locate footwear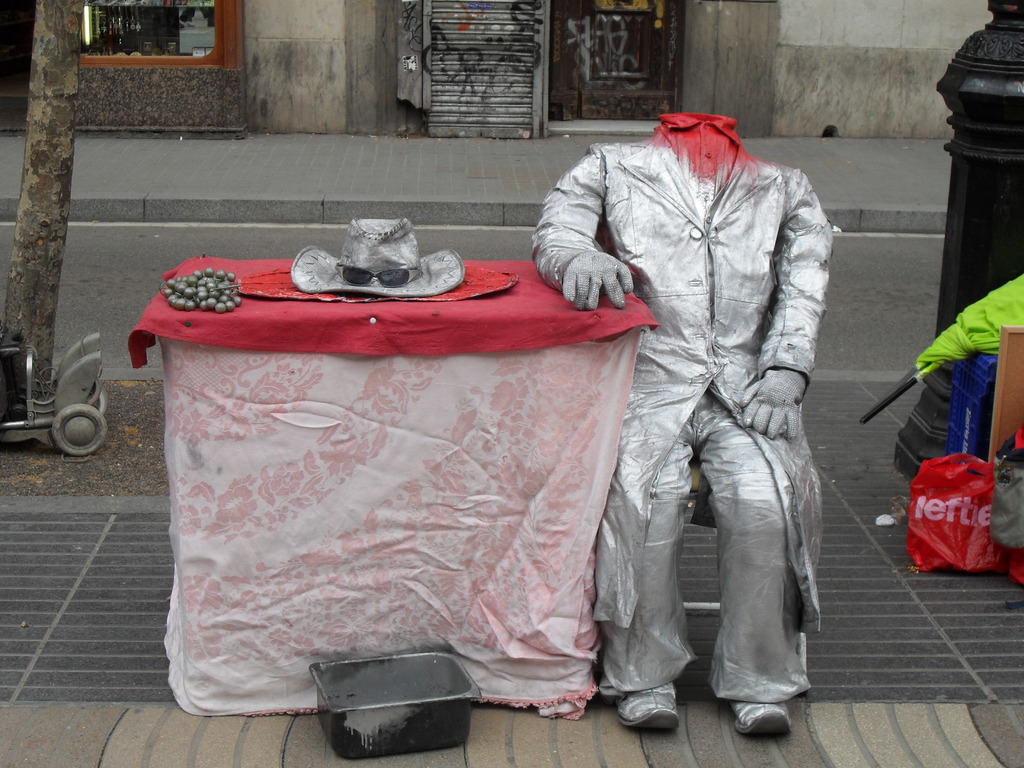
725, 705, 796, 739
